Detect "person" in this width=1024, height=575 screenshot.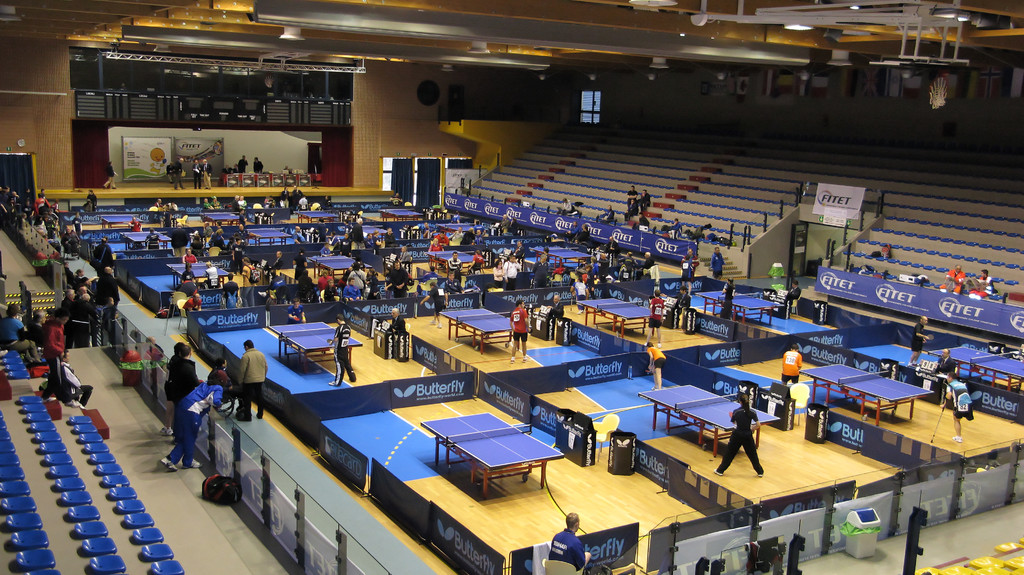
Detection: box=[28, 310, 51, 351].
